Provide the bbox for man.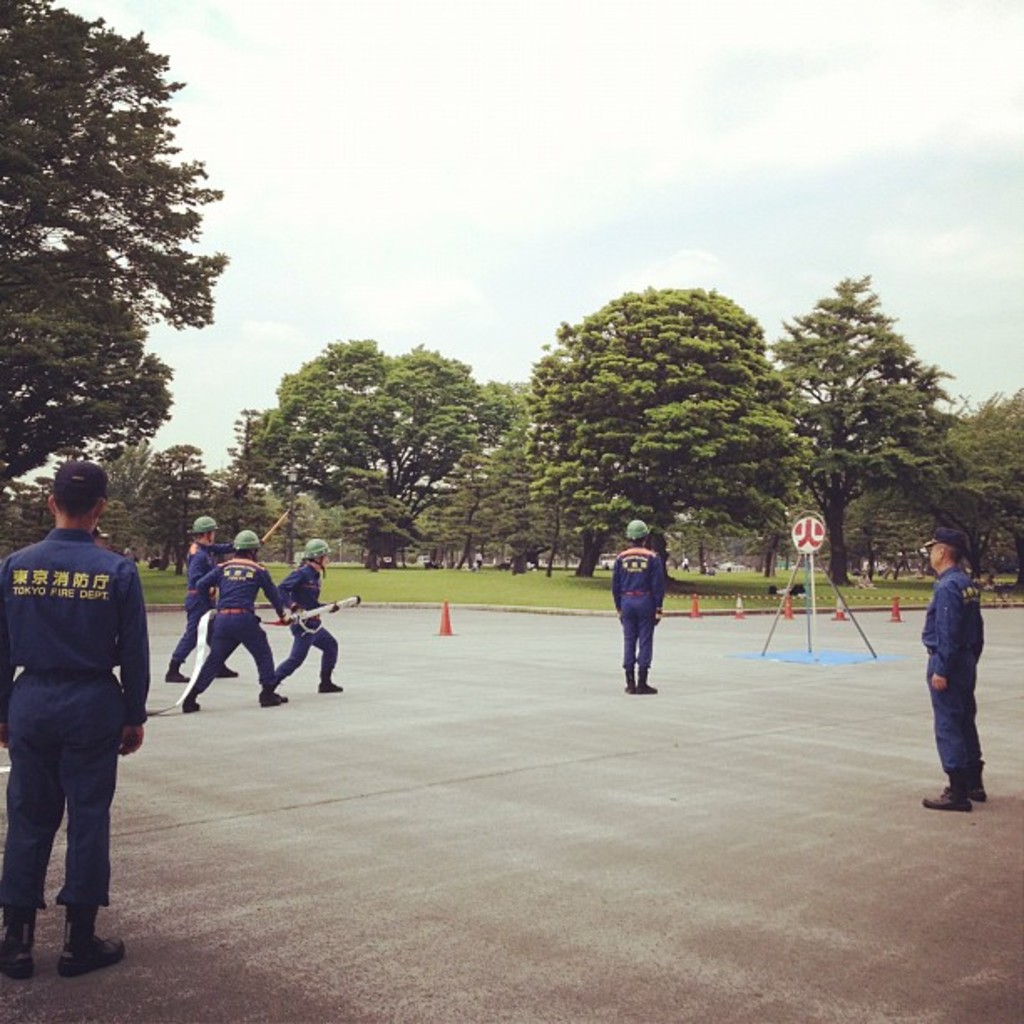
locate(182, 530, 291, 716).
